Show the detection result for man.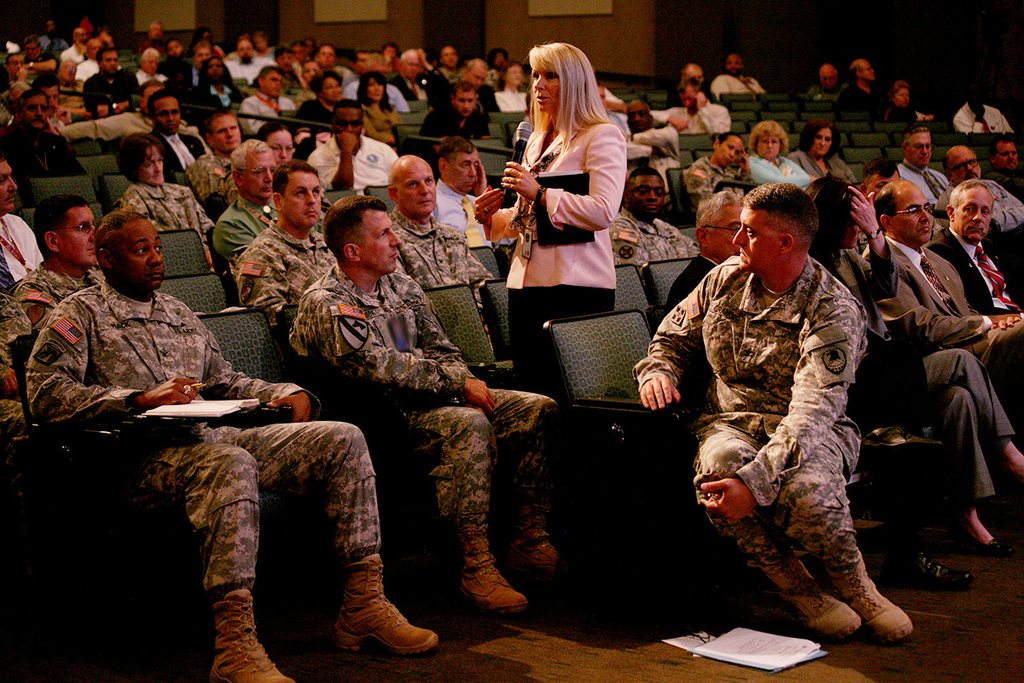
region(415, 78, 492, 141).
